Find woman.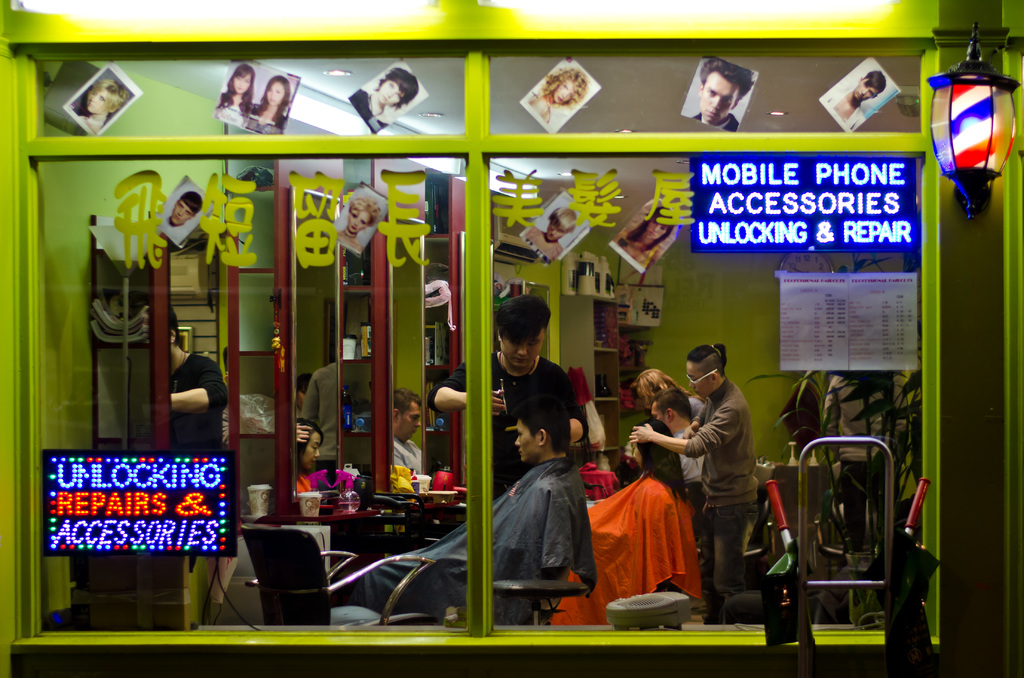
l=76, t=78, r=130, b=129.
